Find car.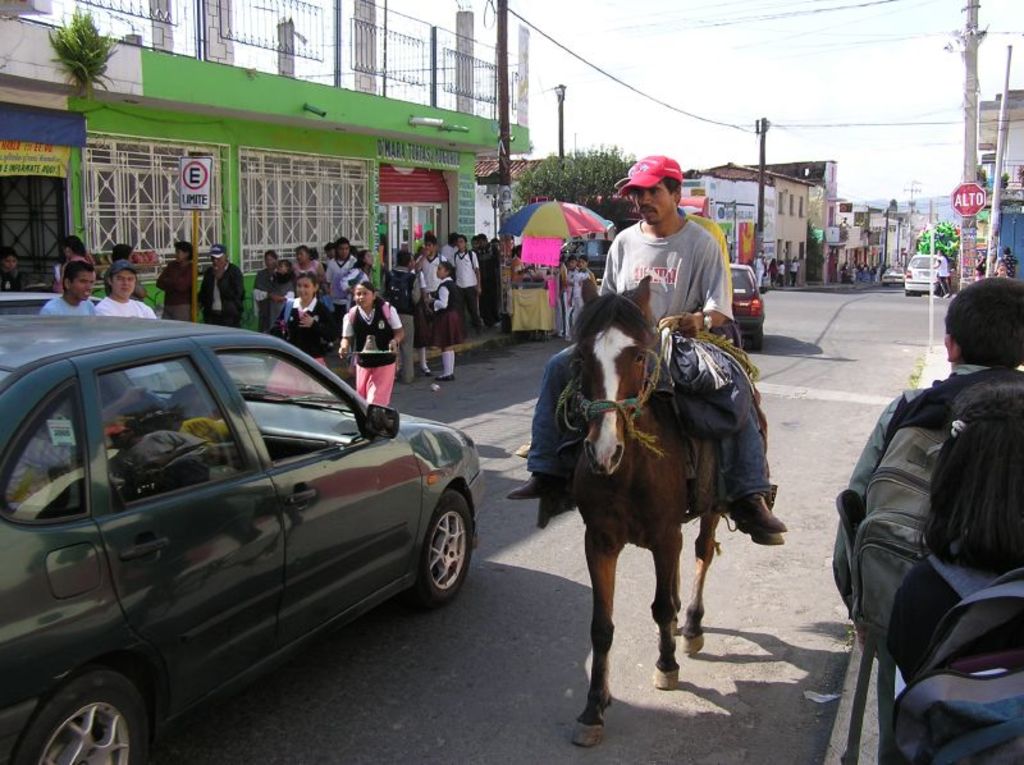
[x1=558, y1=235, x2=611, y2=279].
